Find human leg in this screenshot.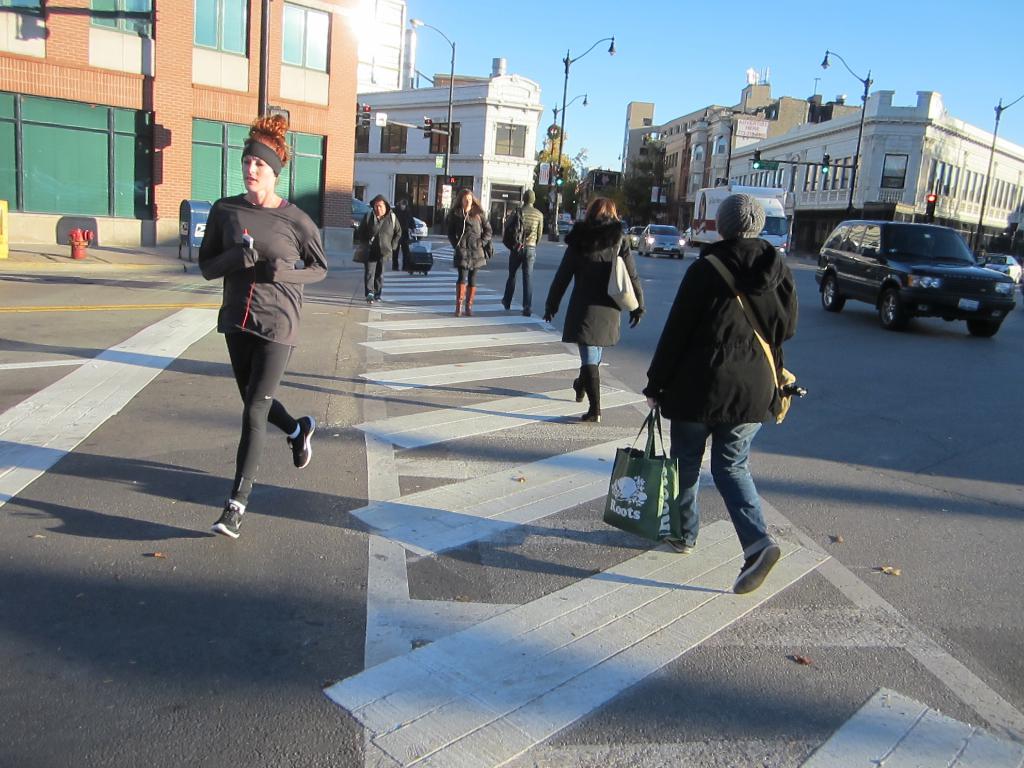
The bounding box for human leg is {"x1": 464, "y1": 264, "x2": 472, "y2": 315}.
